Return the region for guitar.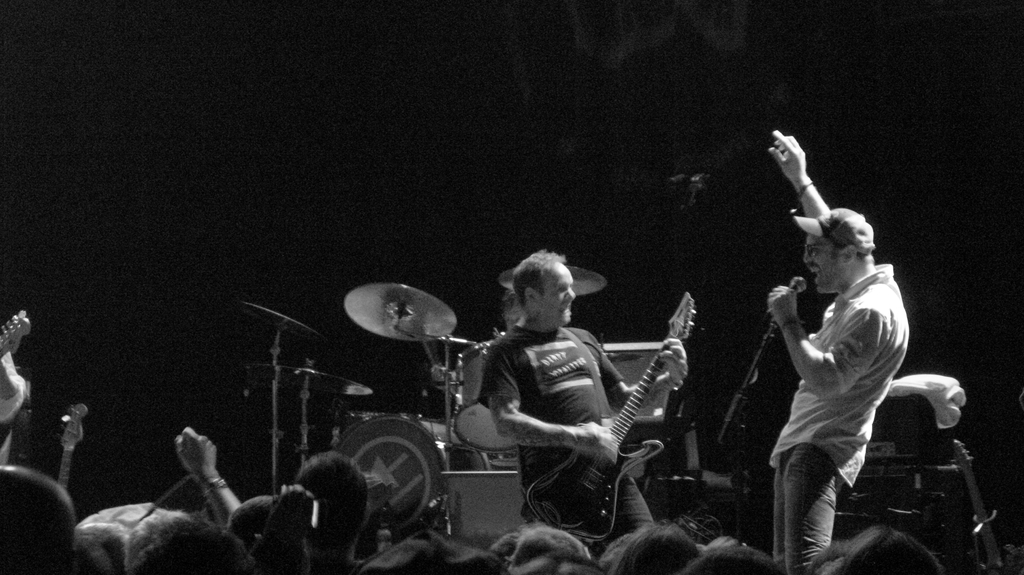
l=54, t=398, r=89, b=522.
